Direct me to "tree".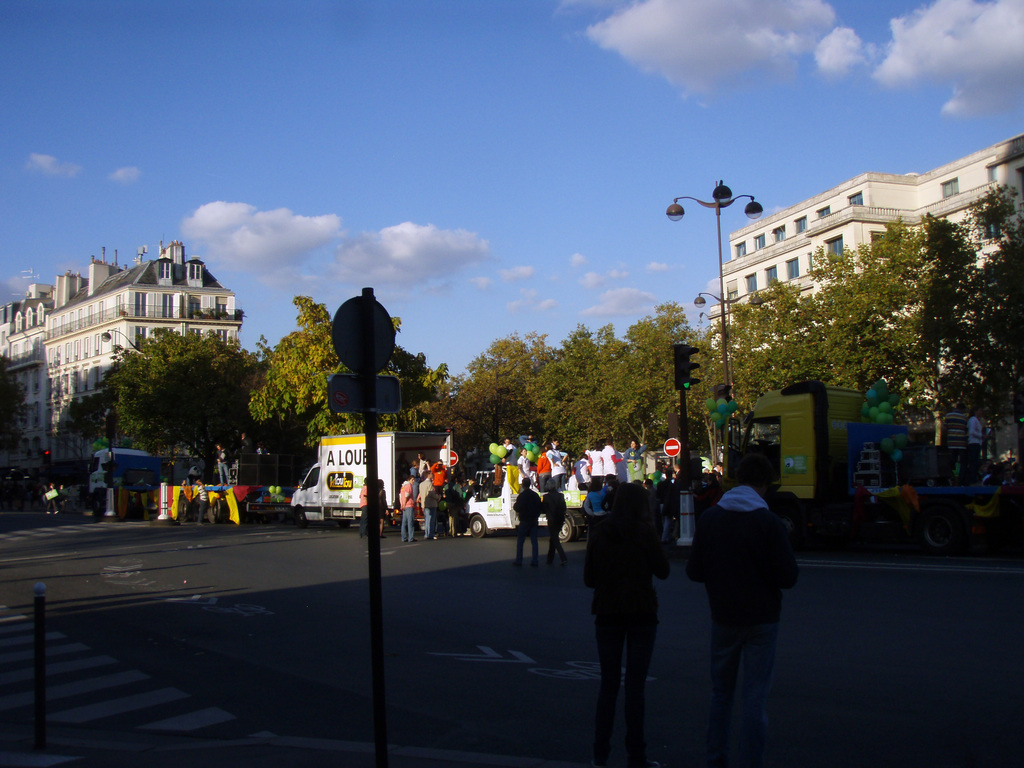
Direction: locate(909, 180, 1023, 497).
